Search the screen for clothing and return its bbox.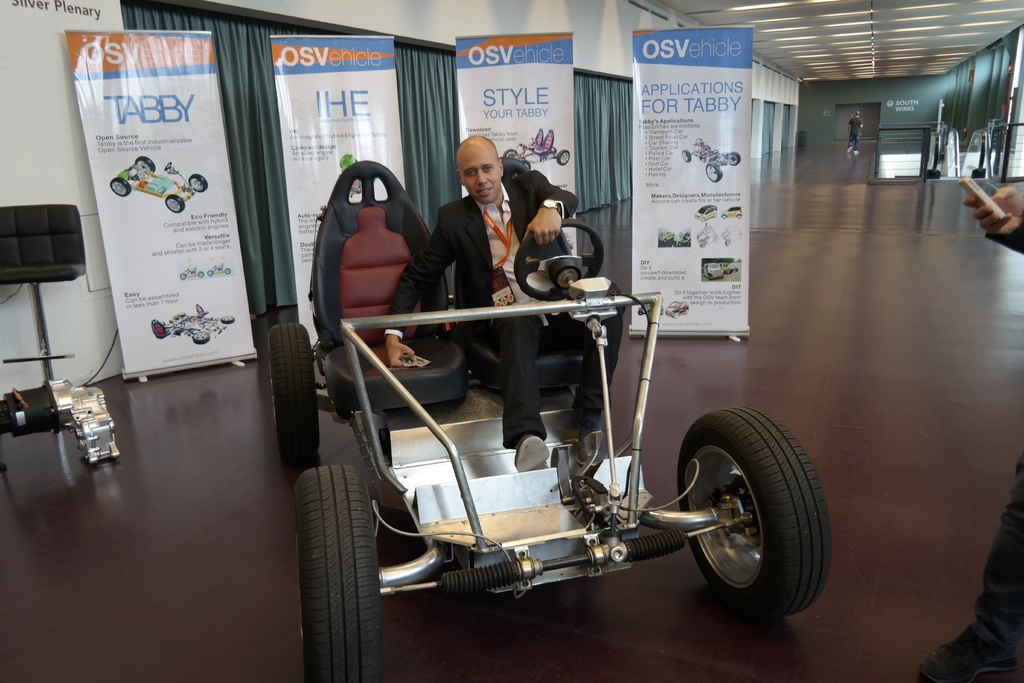
Found: 927, 226, 1023, 682.
